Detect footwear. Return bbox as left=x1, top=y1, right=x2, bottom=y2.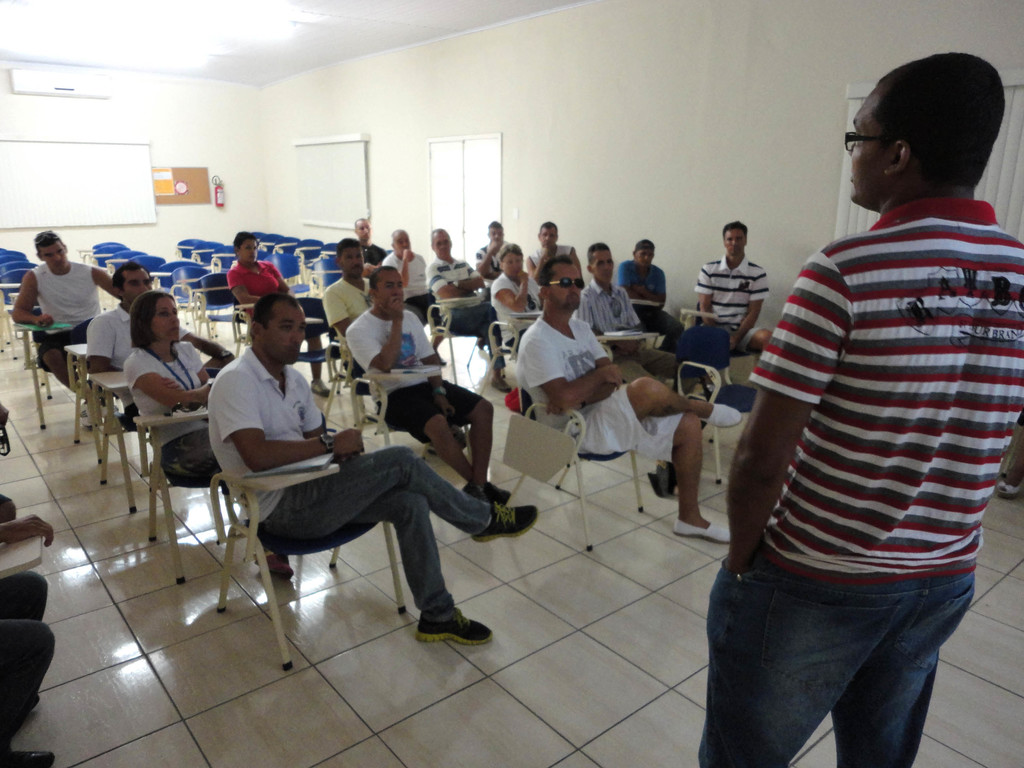
left=648, top=462, right=675, bottom=495.
